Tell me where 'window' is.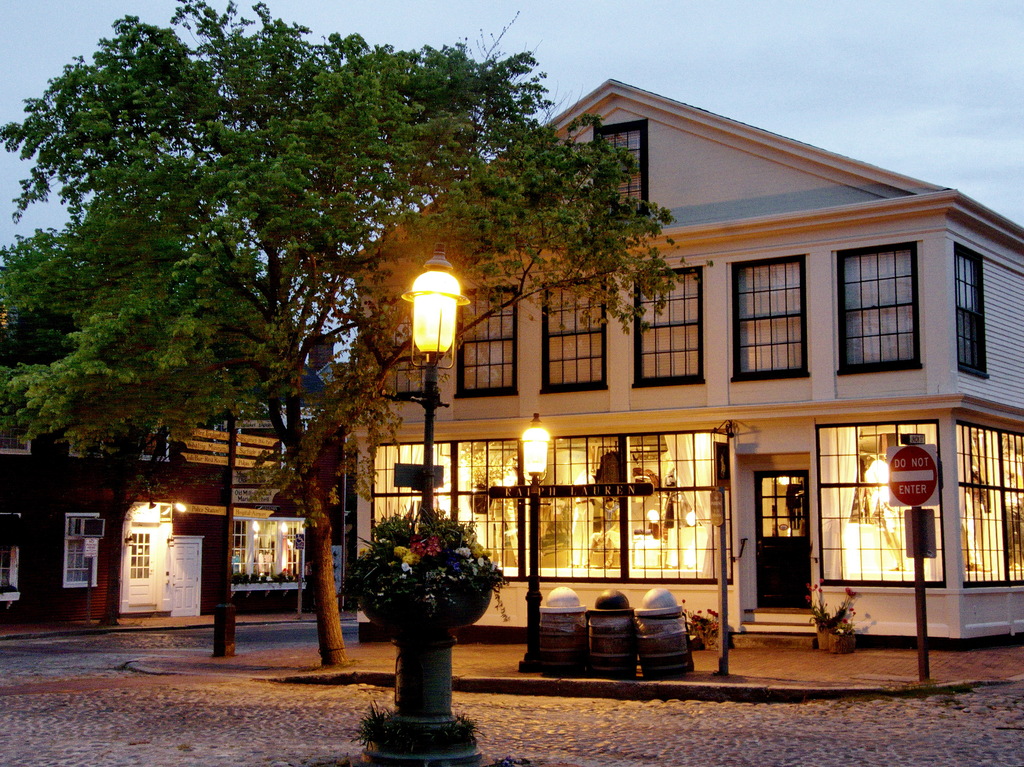
'window' is at [850,245,930,378].
